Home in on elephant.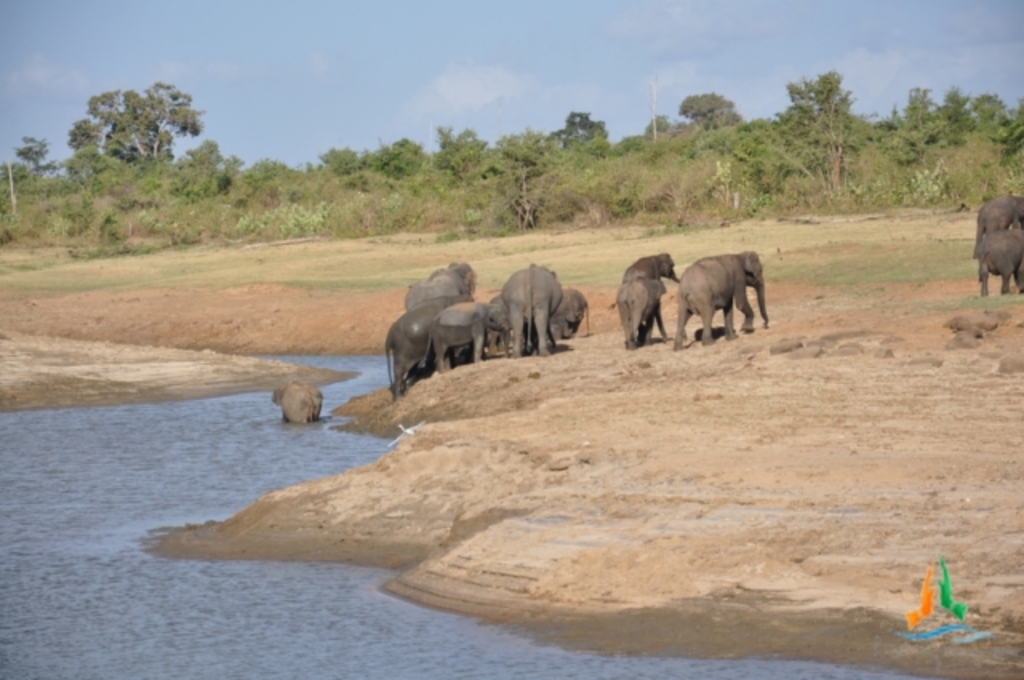
Homed in at bbox=(608, 246, 672, 339).
